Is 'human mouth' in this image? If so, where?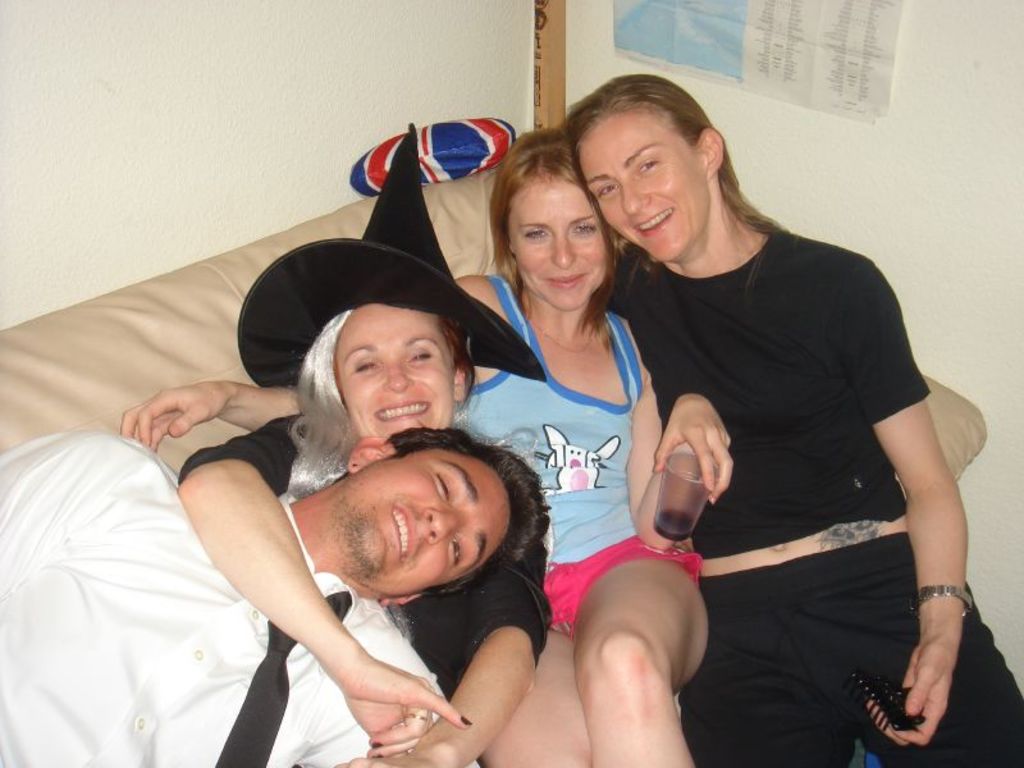
Yes, at <region>390, 503, 417, 568</region>.
